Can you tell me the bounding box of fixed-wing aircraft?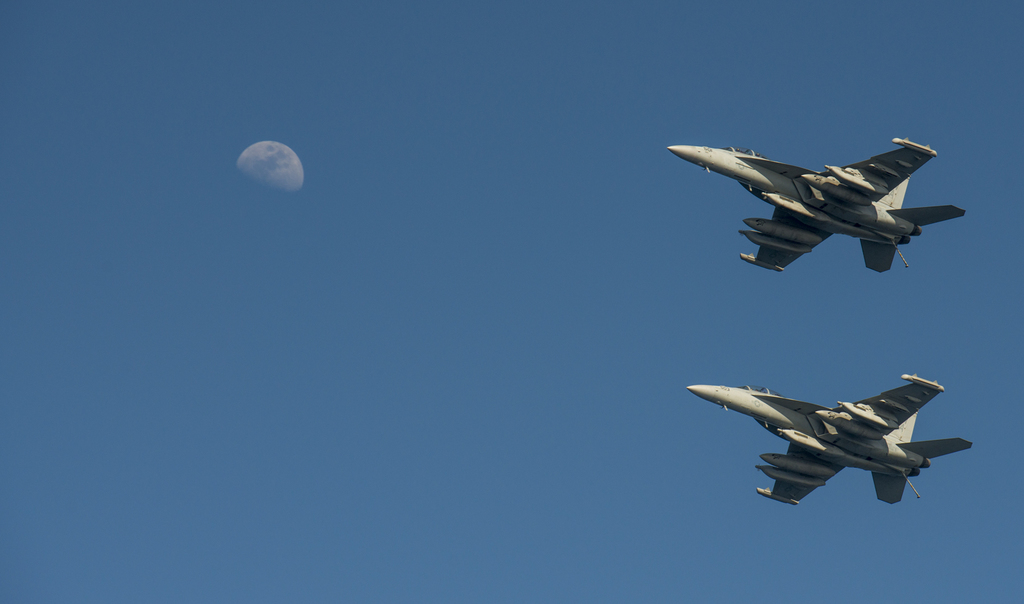
region(682, 371, 972, 506).
